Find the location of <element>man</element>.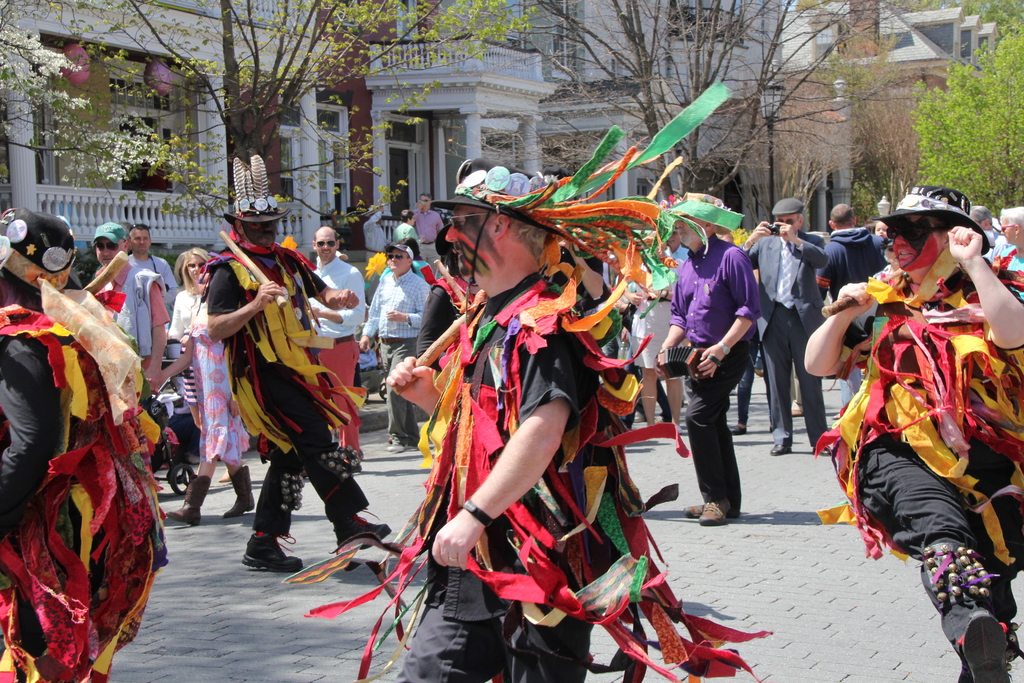
Location: rect(740, 201, 825, 457).
